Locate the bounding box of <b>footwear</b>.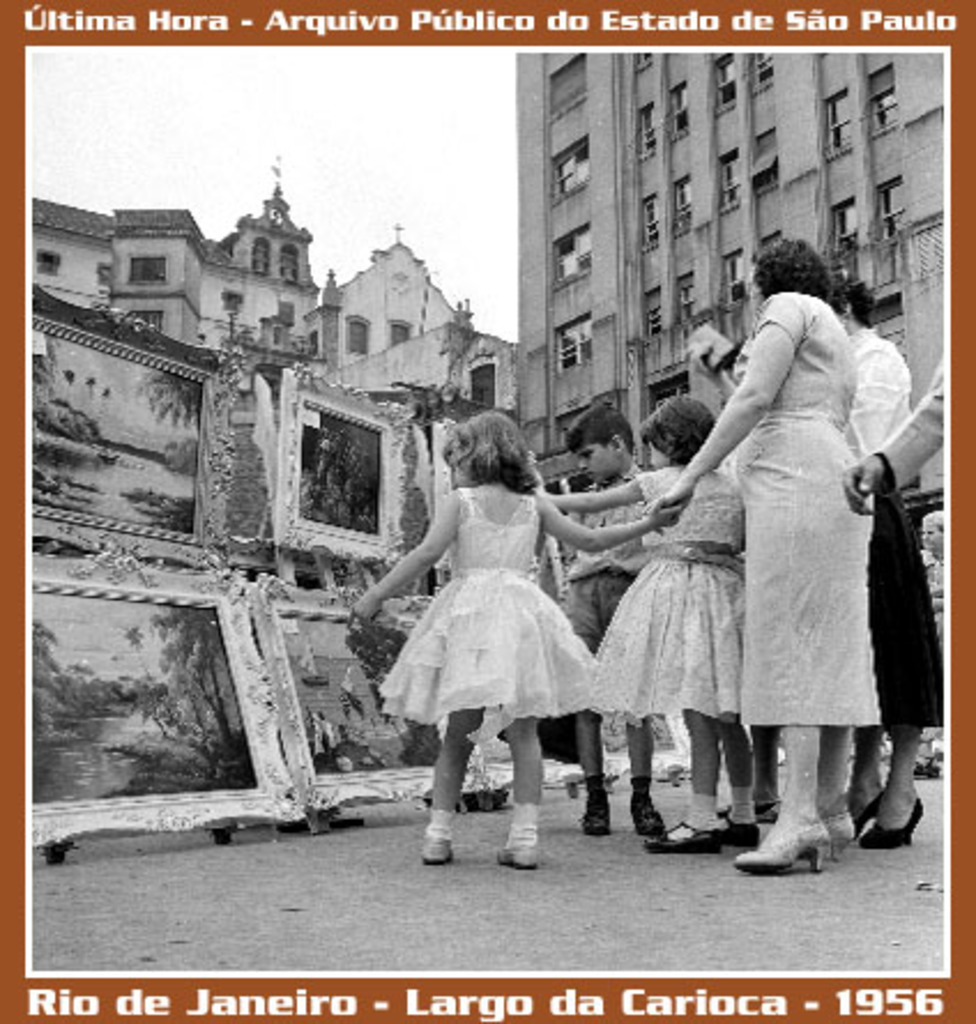
Bounding box: <region>642, 822, 720, 849</region>.
